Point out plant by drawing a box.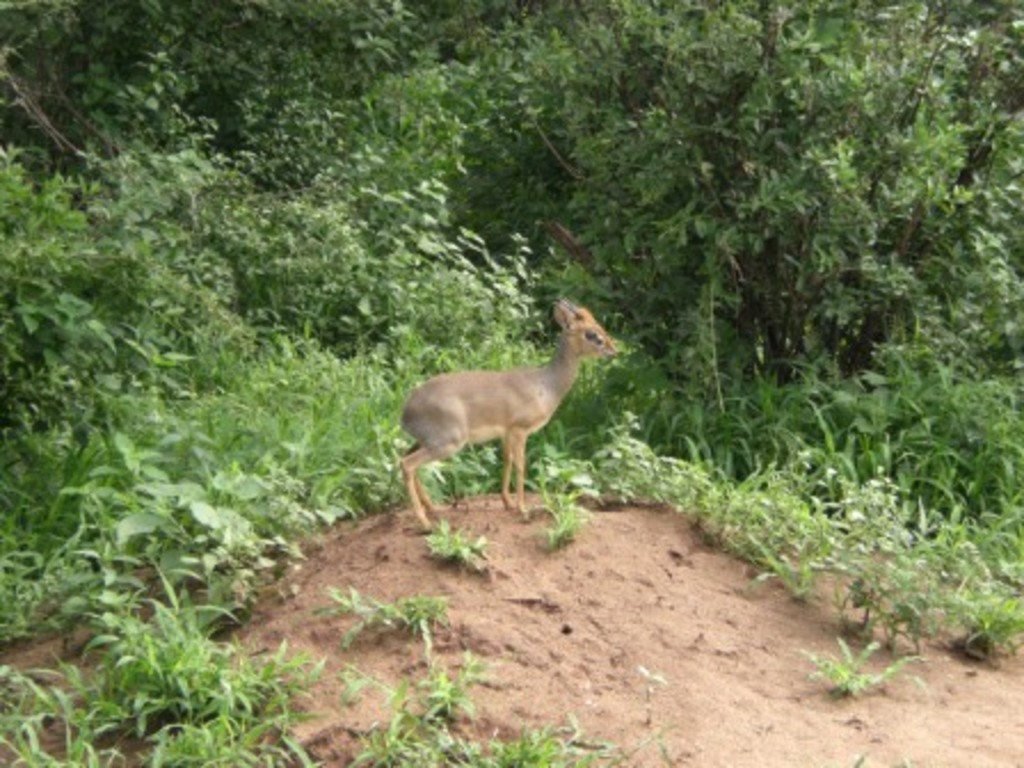
802, 640, 919, 706.
